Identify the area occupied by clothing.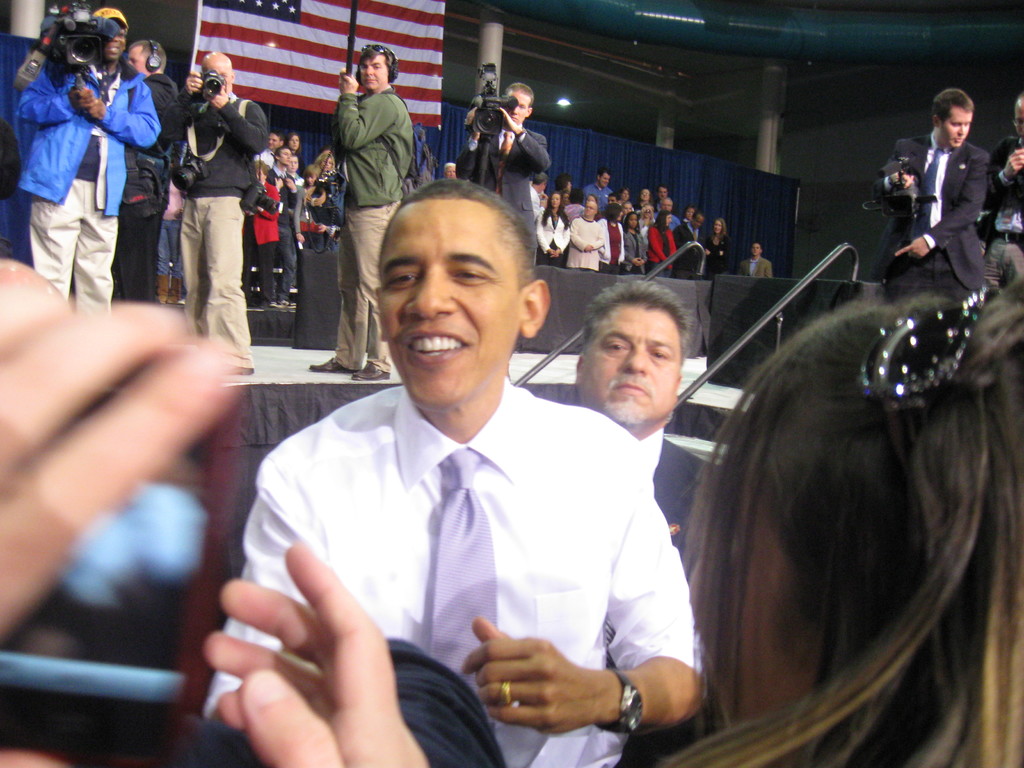
Area: {"left": 636, "top": 420, "right": 712, "bottom": 596}.
